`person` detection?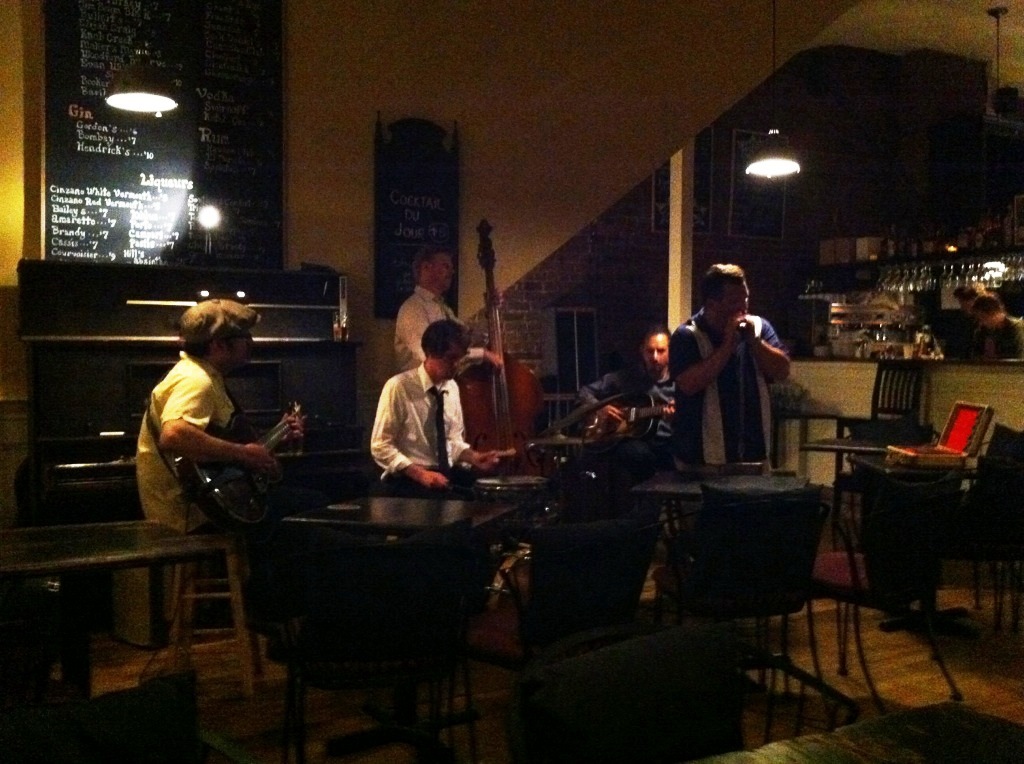
[573, 328, 678, 461]
